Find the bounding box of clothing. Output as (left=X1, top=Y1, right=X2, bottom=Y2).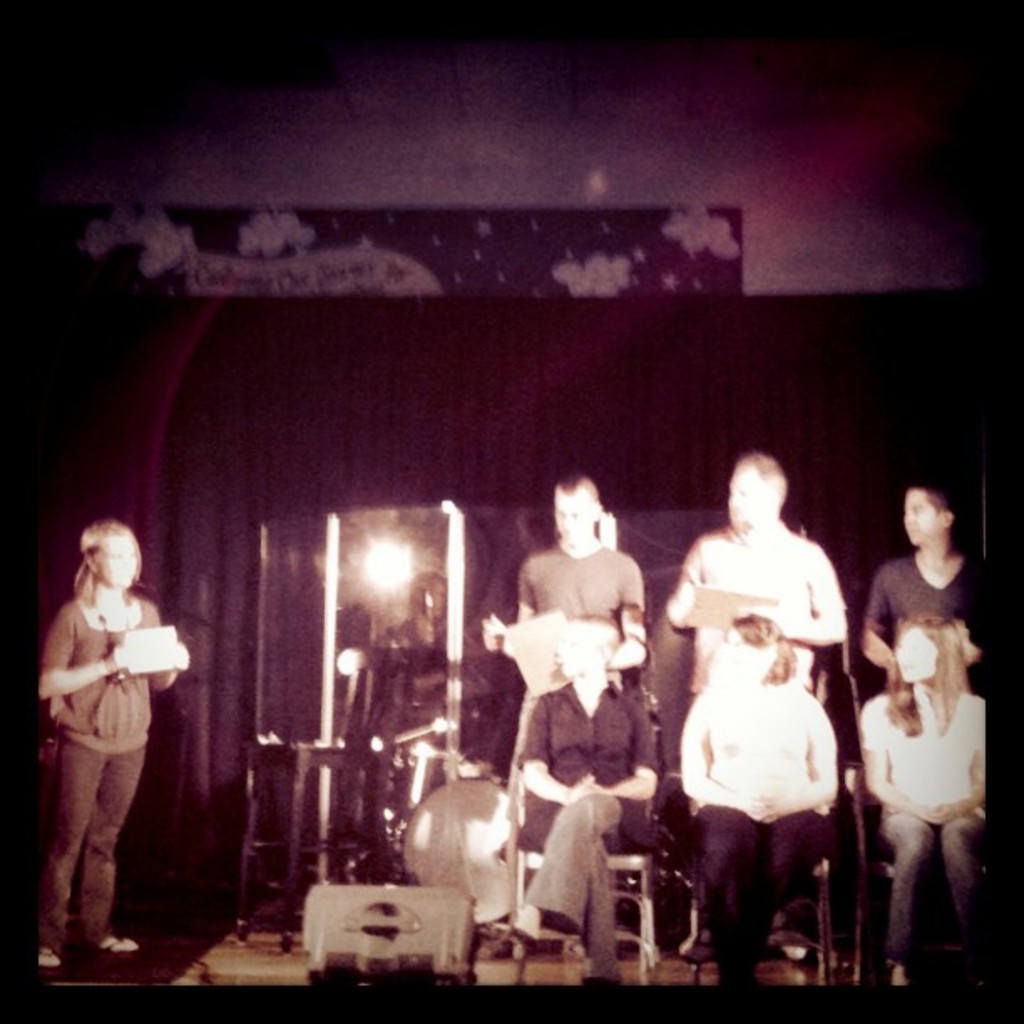
(left=30, top=535, right=187, bottom=925).
